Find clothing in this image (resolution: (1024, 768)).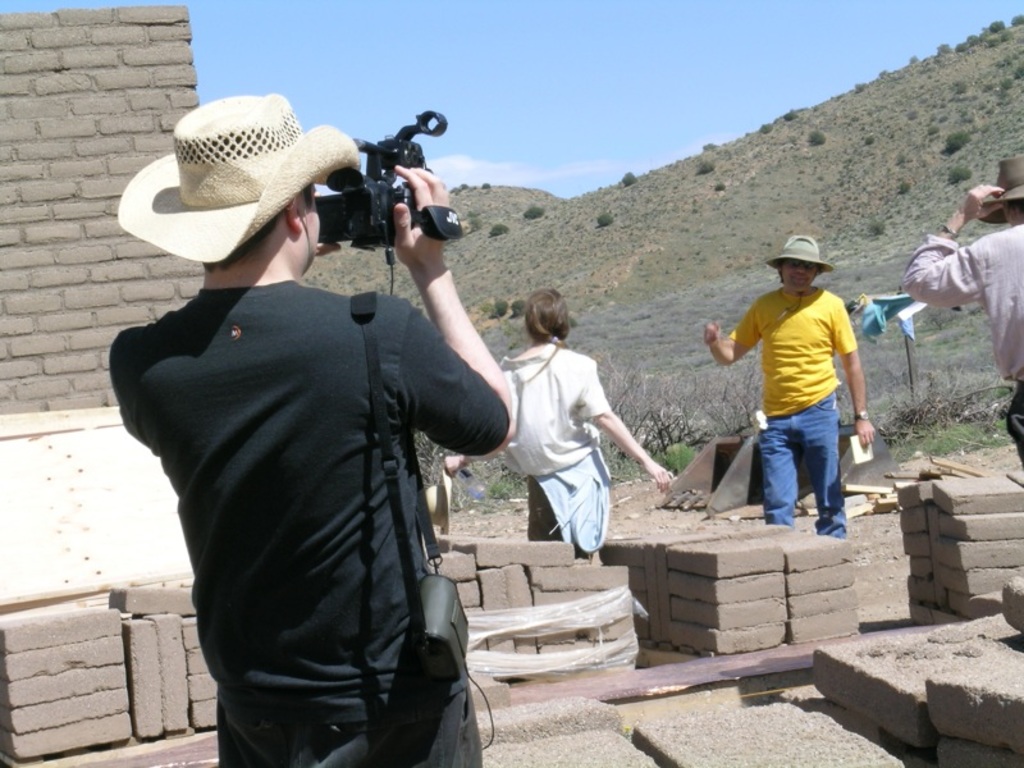
x1=457, y1=348, x2=616, y2=564.
